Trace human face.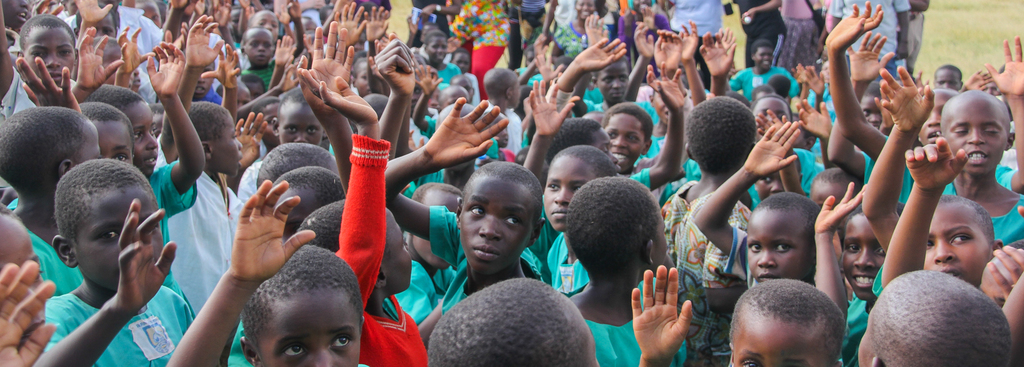
Traced to <bbox>746, 213, 808, 282</bbox>.
